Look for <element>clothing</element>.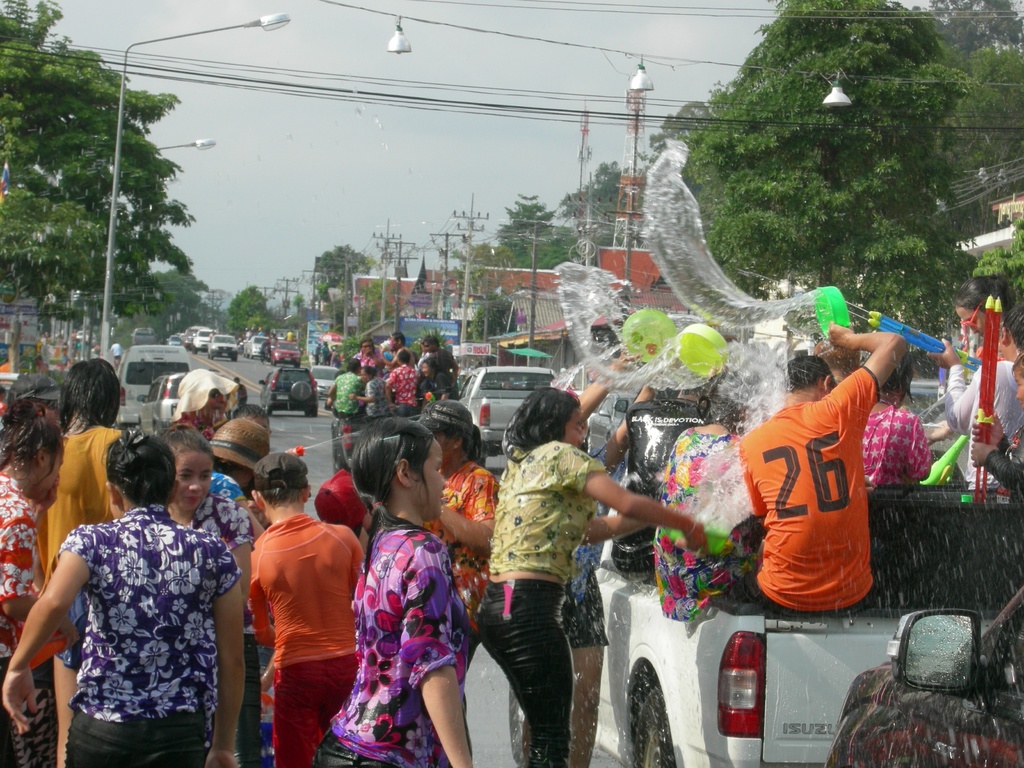
Found: Rect(52, 504, 241, 767).
